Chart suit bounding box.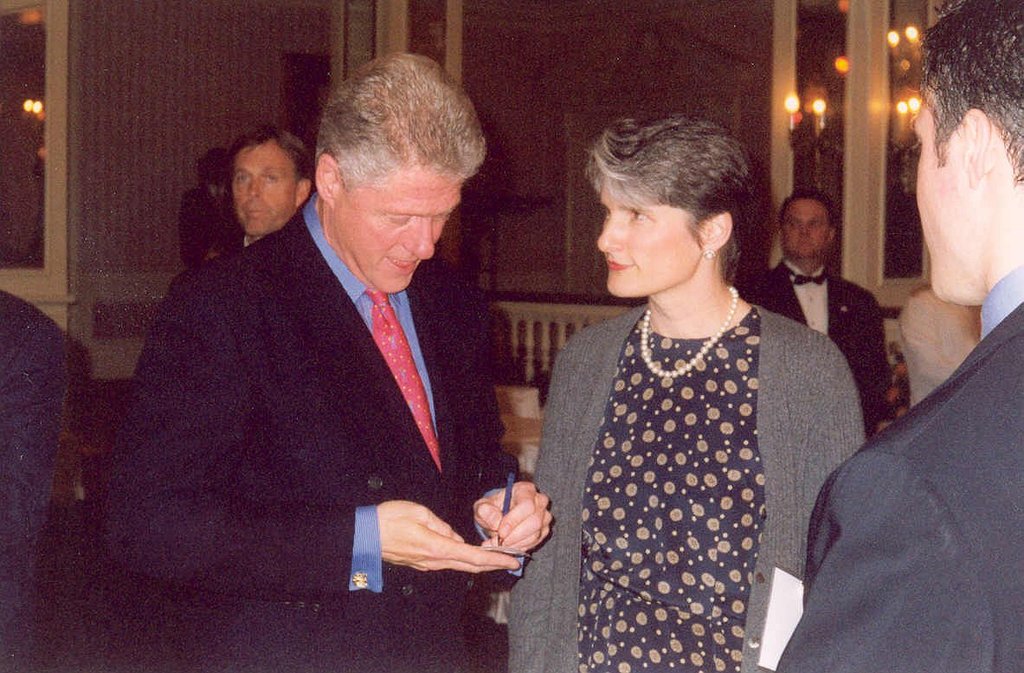
Charted: (773,258,1023,672).
